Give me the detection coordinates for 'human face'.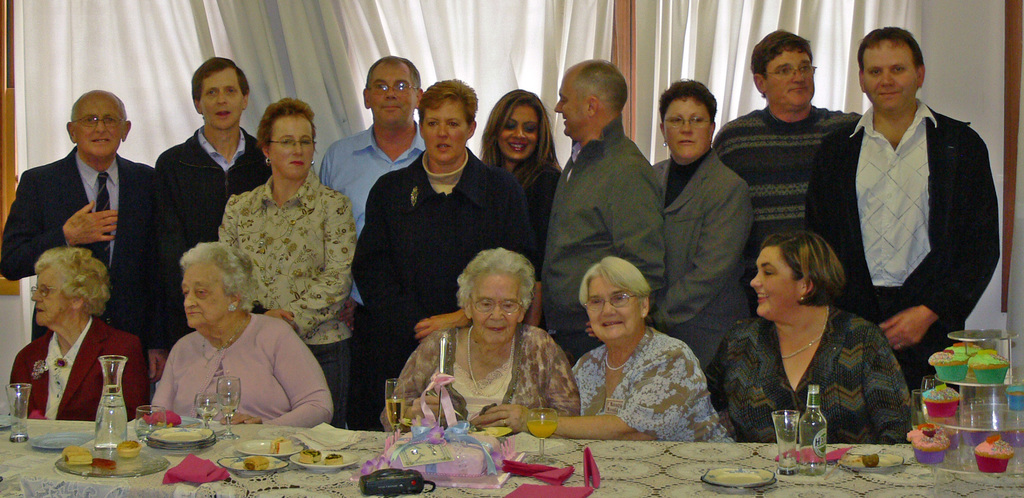
region(267, 116, 316, 176).
